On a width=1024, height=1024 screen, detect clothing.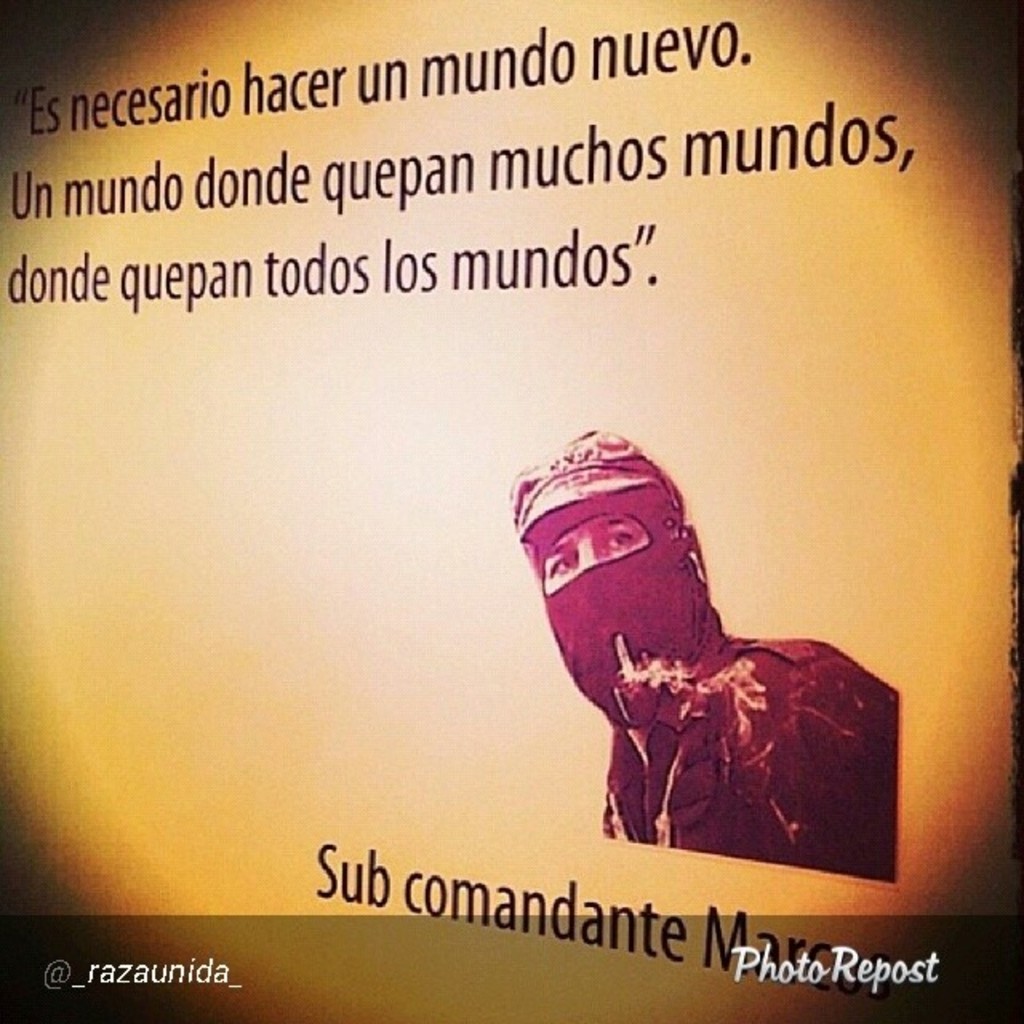
crop(515, 430, 898, 877).
